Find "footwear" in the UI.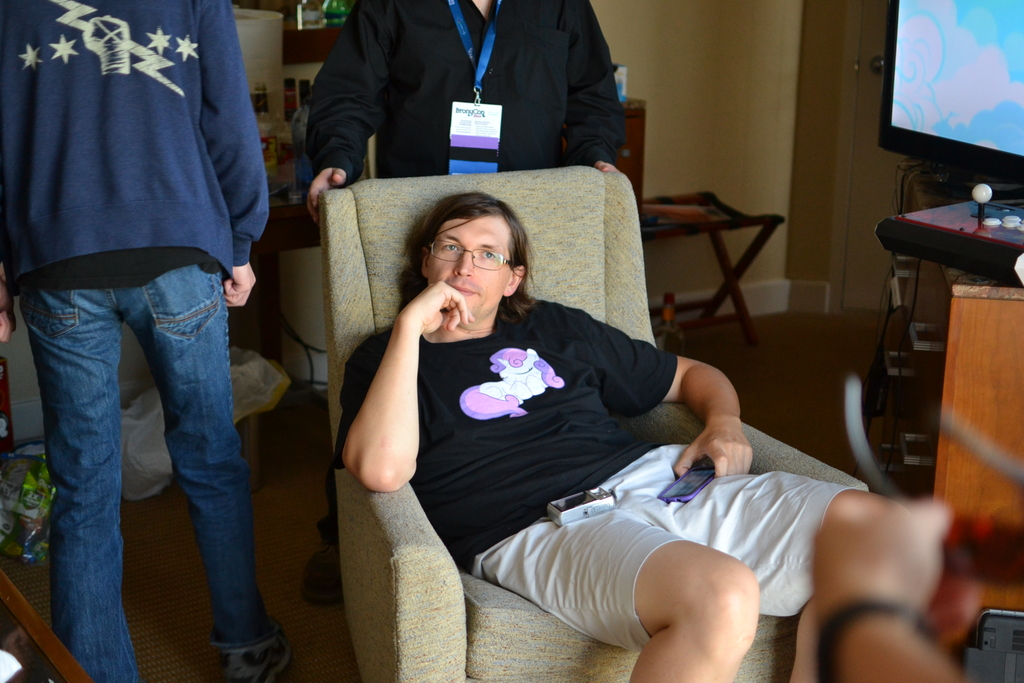
UI element at <bbox>219, 621, 294, 682</bbox>.
